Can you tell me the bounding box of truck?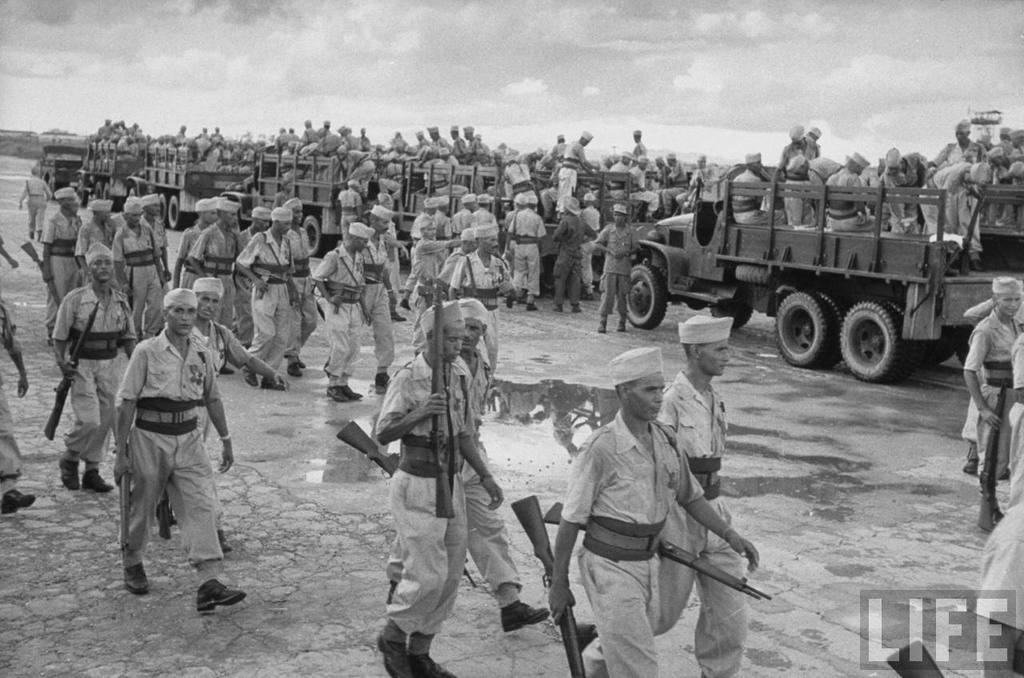
[left=113, top=132, right=284, bottom=233].
